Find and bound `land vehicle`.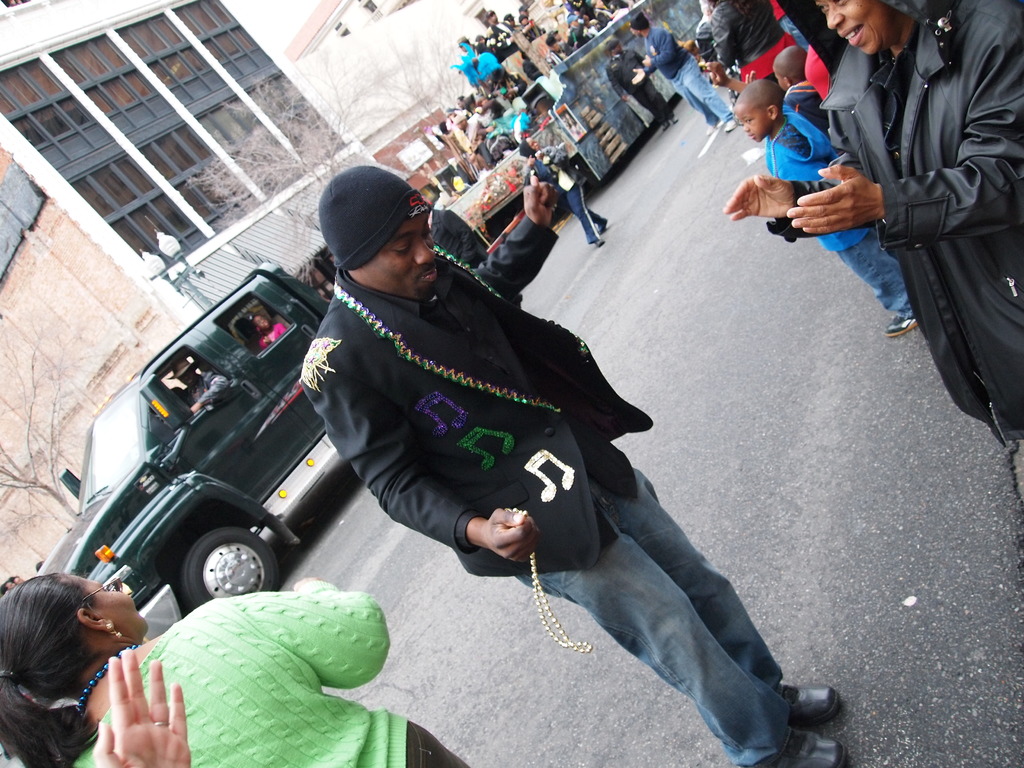
Bound: {"x1": 489, "y1": 0, "x2": 702, "y2": 182}.
